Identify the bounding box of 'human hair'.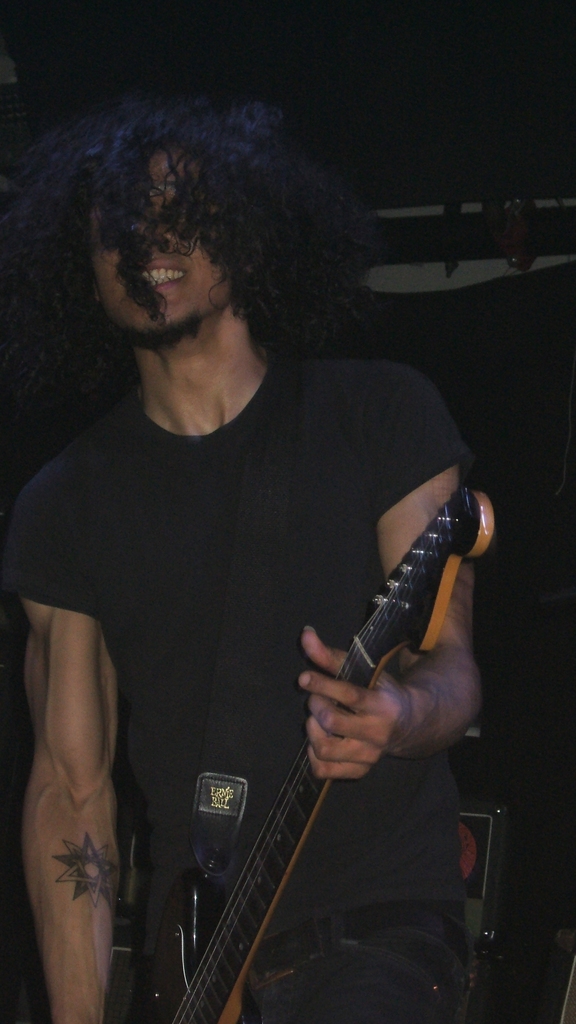
<bbox>40, 88, 385, 365</bbox>.
